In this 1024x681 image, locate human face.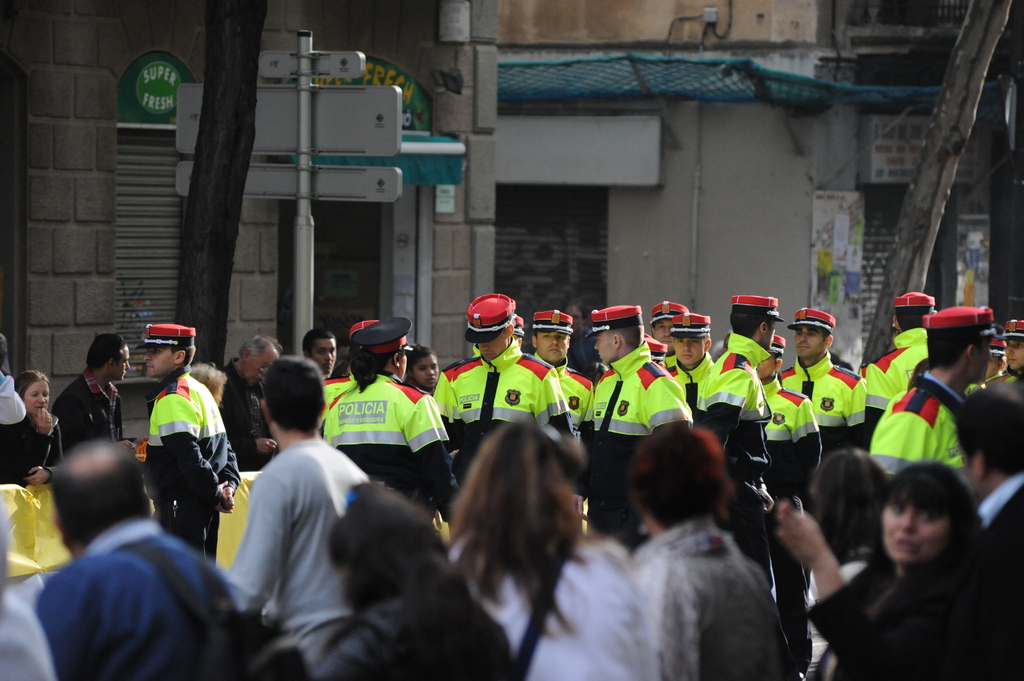
Bounding box: 314 340 337 378.
